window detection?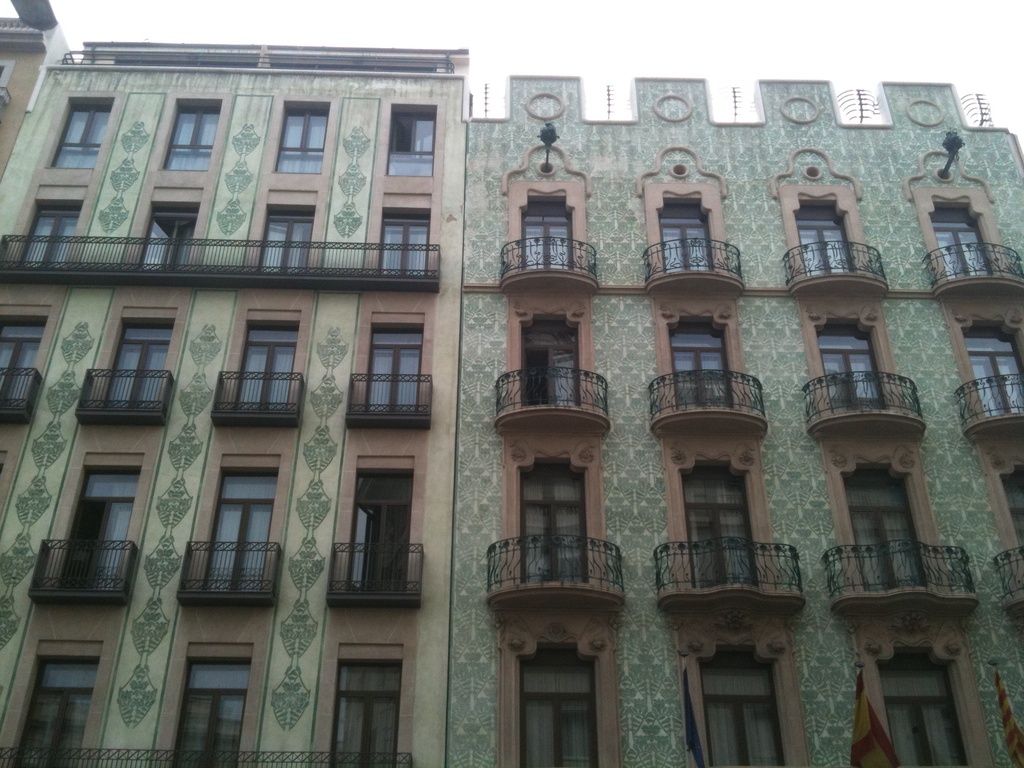
bbox=(29, 197, 72, 268)
